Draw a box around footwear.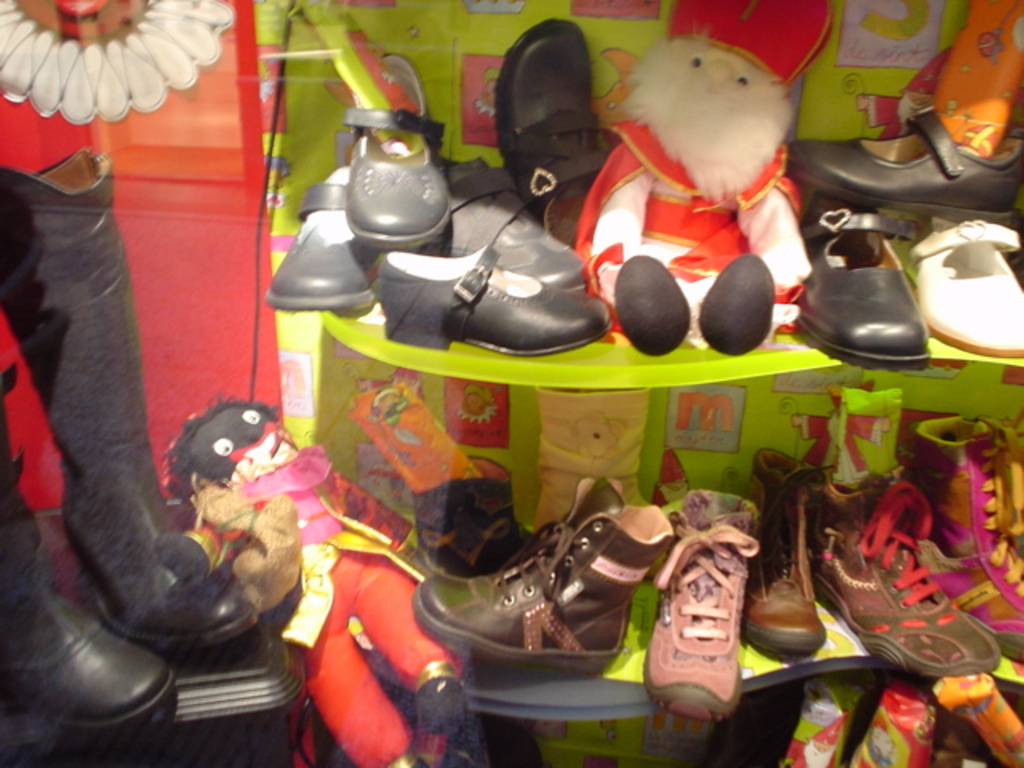
l=795, t=203, r=934, b=368.
